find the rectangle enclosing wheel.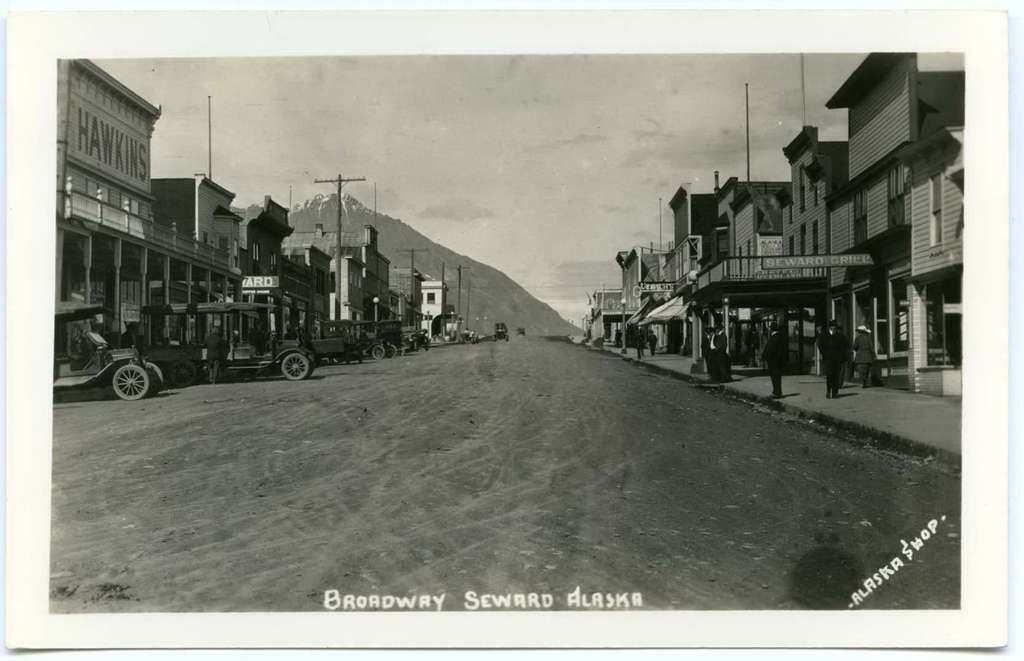
(left=110, top=354, right=153, bottom=395).
